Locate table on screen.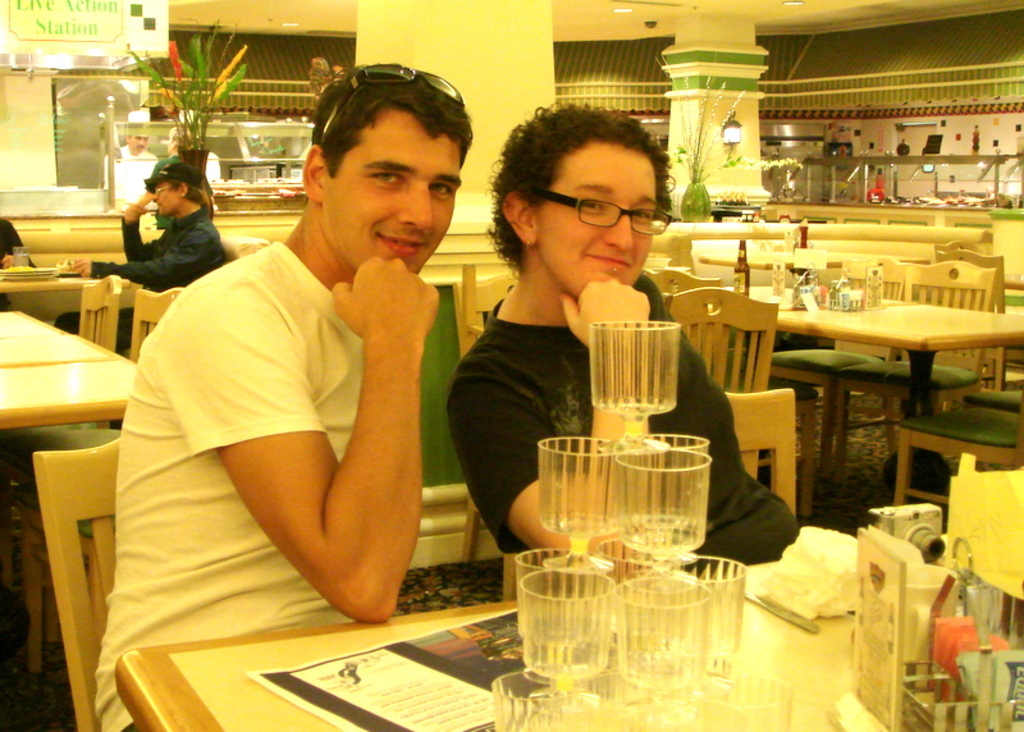
On screen at bbox(0, 308, 131, 430).
